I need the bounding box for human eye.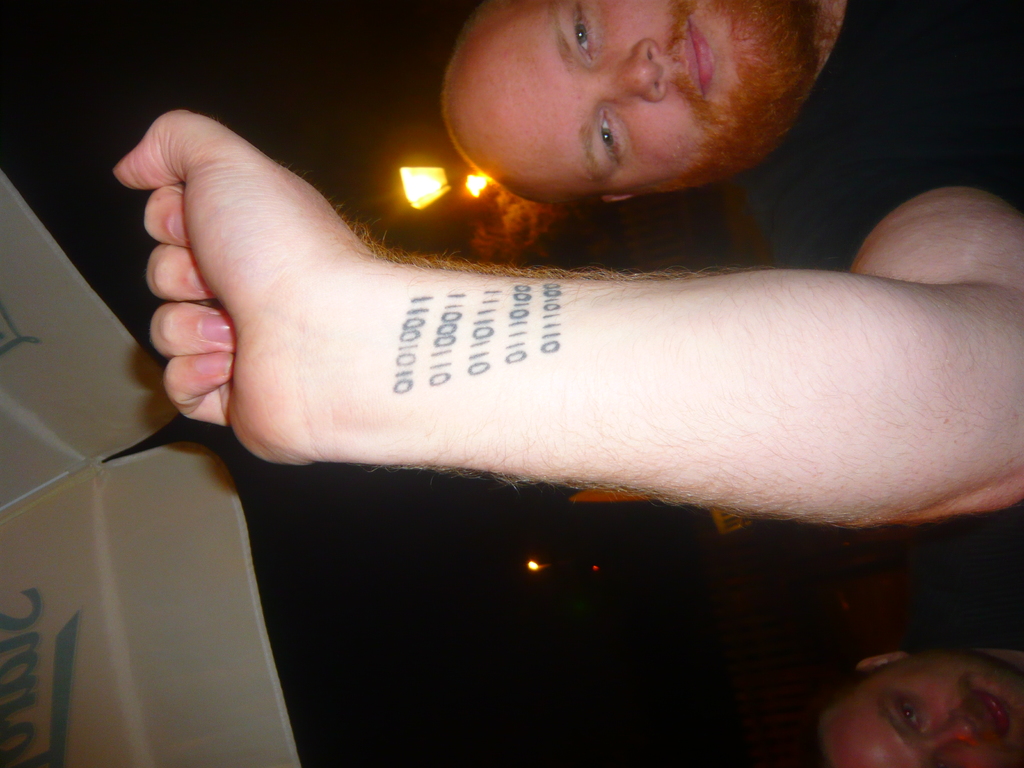
Here it is: [left=566, top=0, right=602, bottom=59].
